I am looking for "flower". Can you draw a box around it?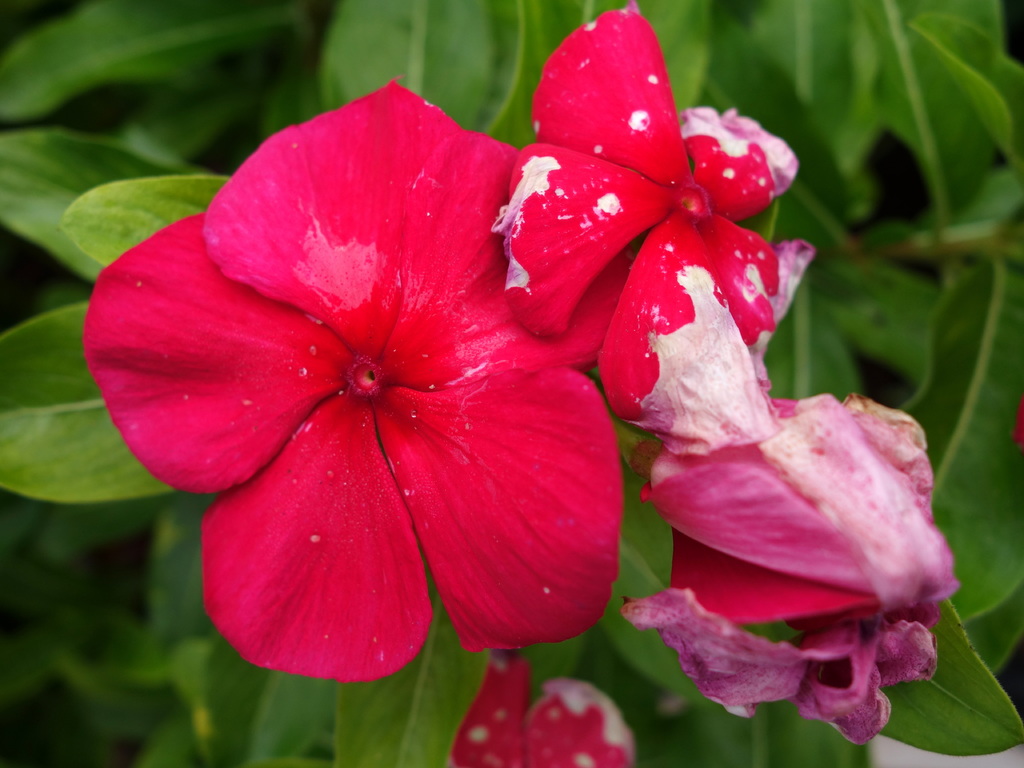
Sure, the bounding box is x1=86 y1=77 x2=633 y2=685.
